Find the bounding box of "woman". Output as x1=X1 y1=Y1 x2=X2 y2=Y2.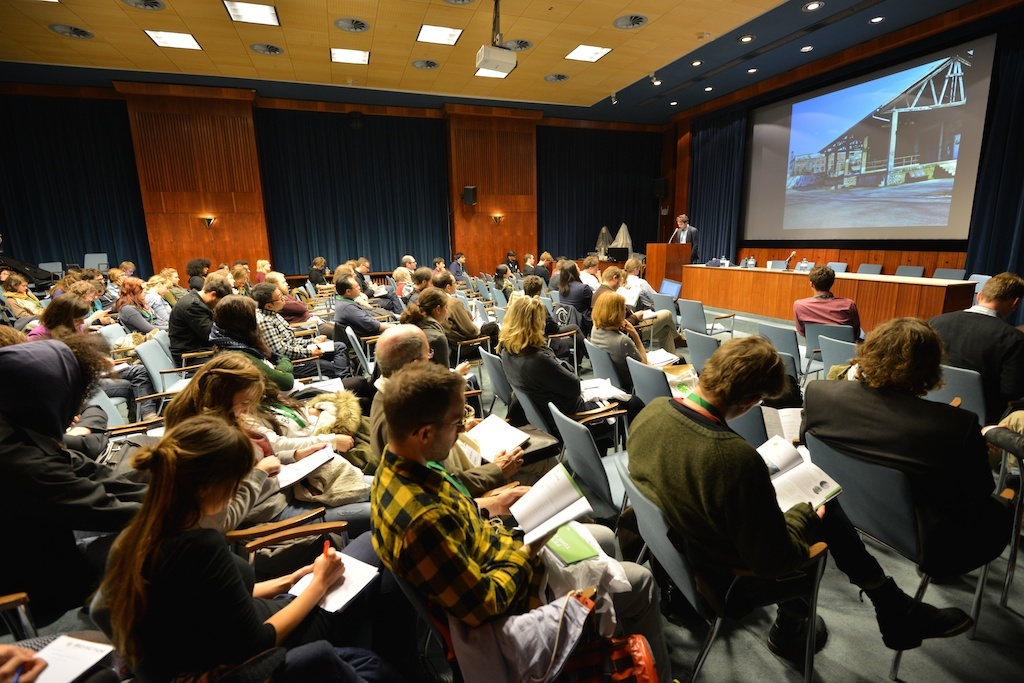
x1=394 y1=264 x2=410 y2=297.
